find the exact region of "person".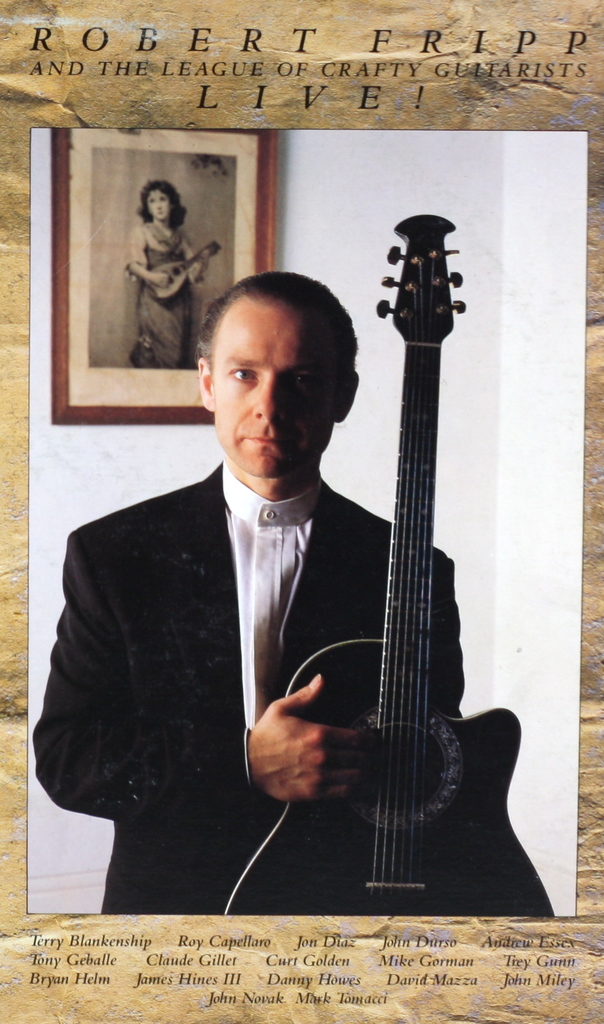
Exact region: 123/179/207/371.
